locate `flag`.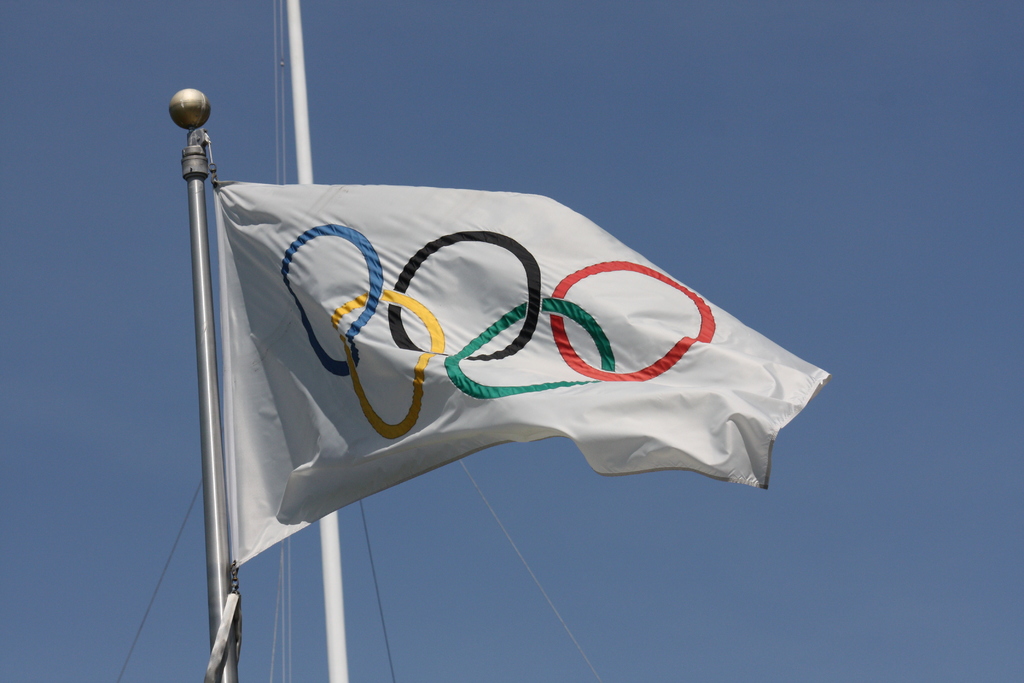
Bounding box: rect(186, 124, 828, 584).
